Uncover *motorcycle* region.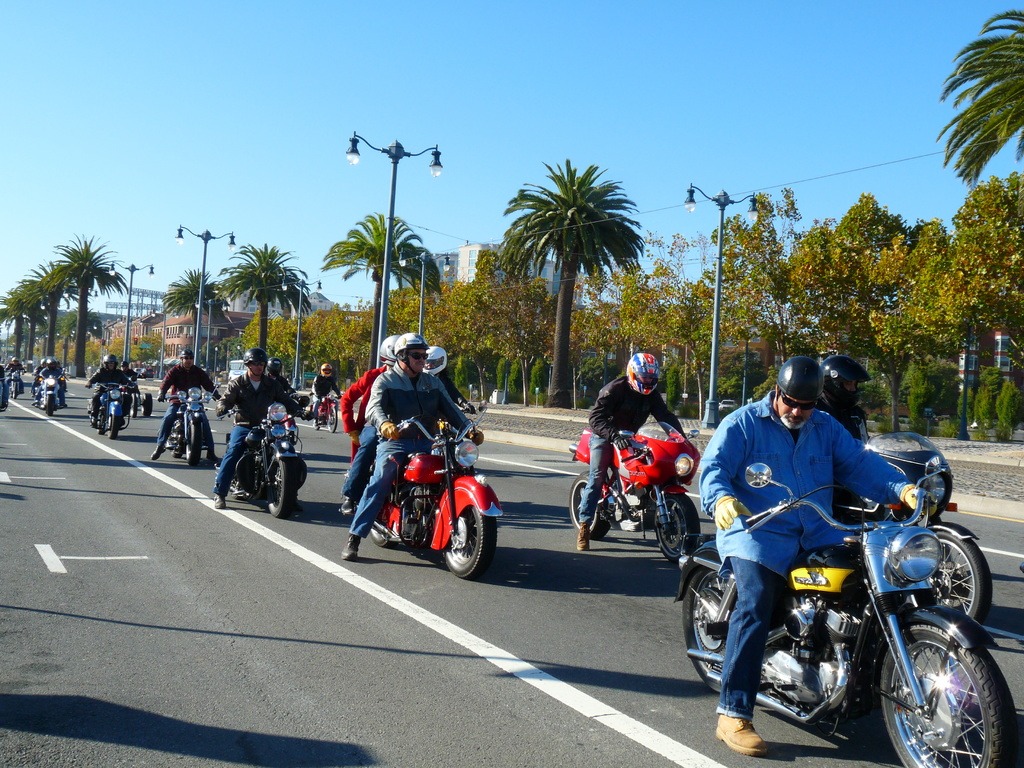
Uncovered: {"left": 6, "top": 368, "right": 24, "bottom": 396}.
